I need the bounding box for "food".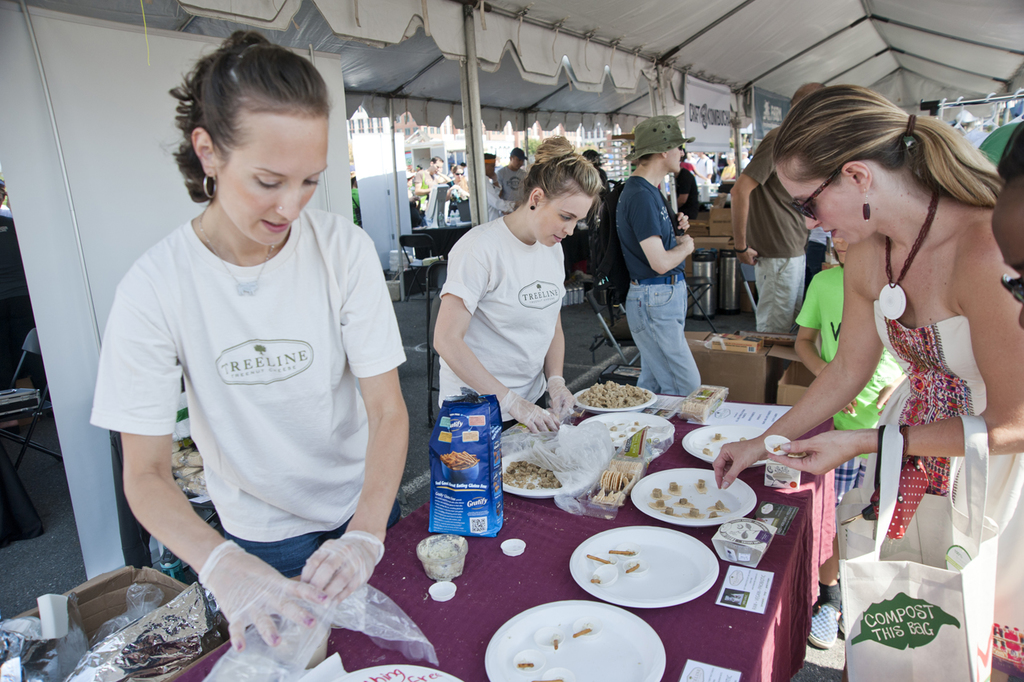
Here it is: box(647, 485, 669, 502).
